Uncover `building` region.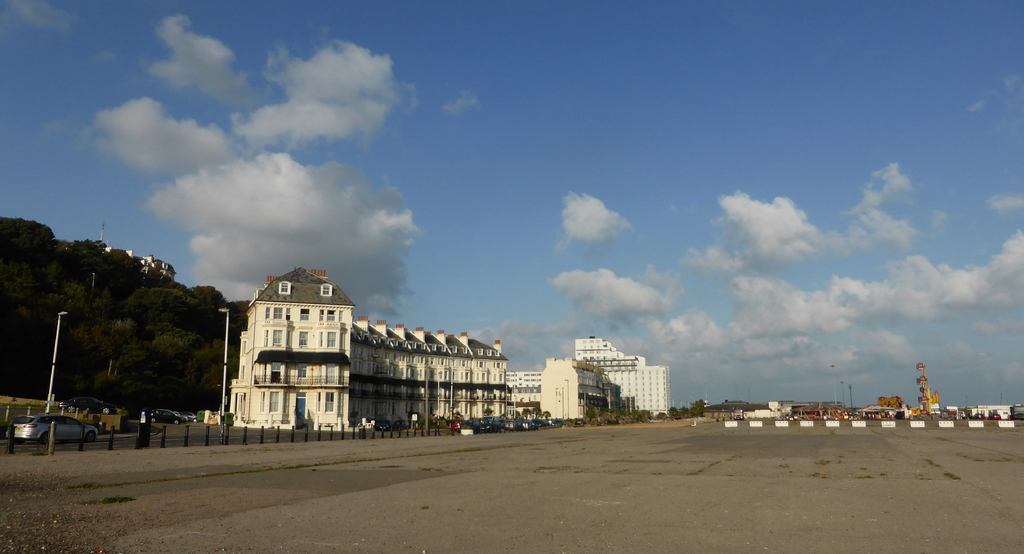
Uncovered: x1=141, y1=256, x2=177, y2=282.
